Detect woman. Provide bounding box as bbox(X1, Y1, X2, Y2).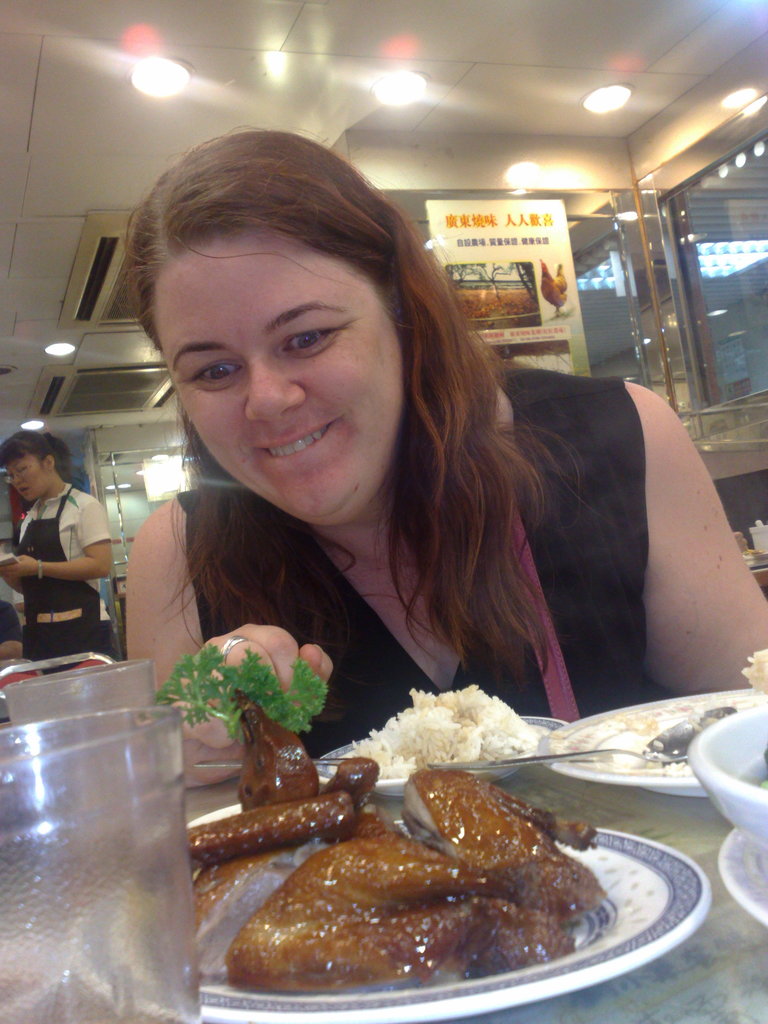
bbox(0, 408, 120, 689).
